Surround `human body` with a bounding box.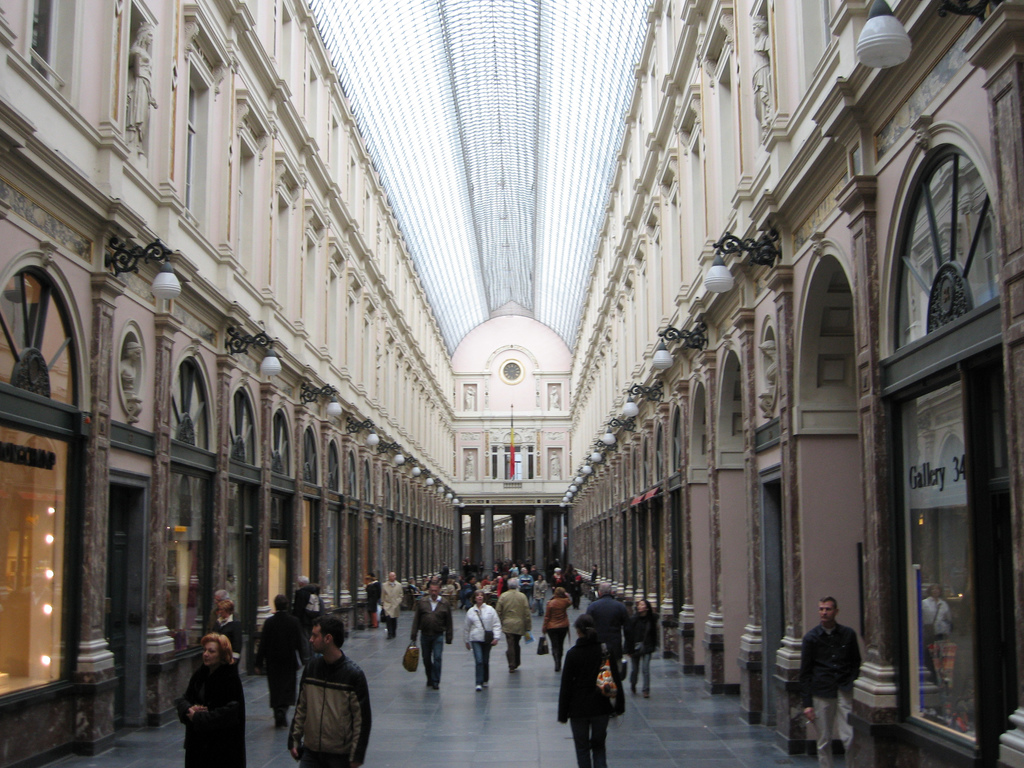
630 595 659 694.
